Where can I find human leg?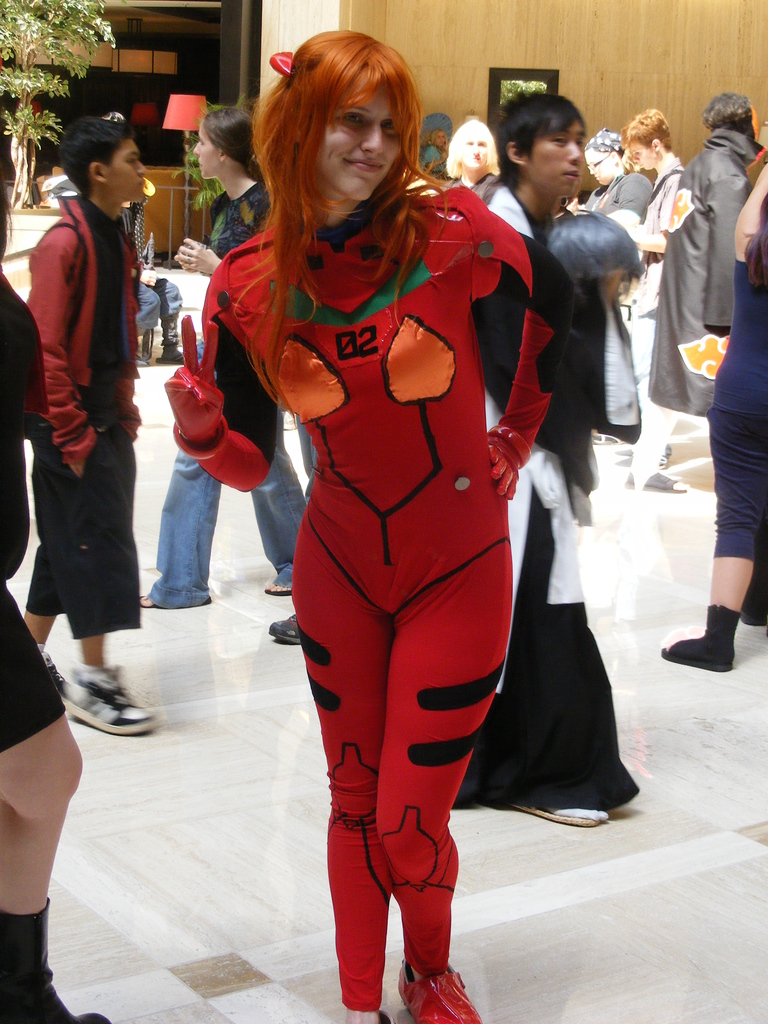
You can find it at rect(301, 526, 385, 1023).
